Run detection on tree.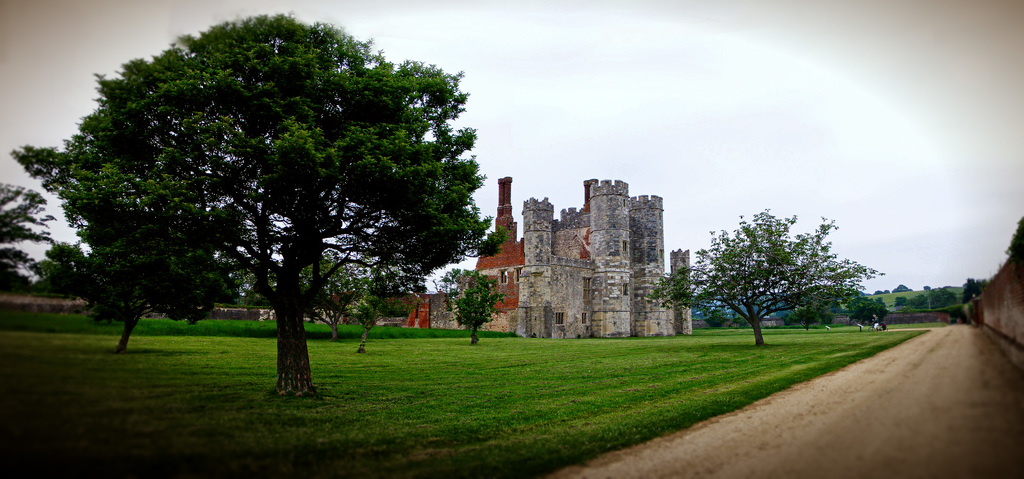
Result: [0, 179, 58, 286].
